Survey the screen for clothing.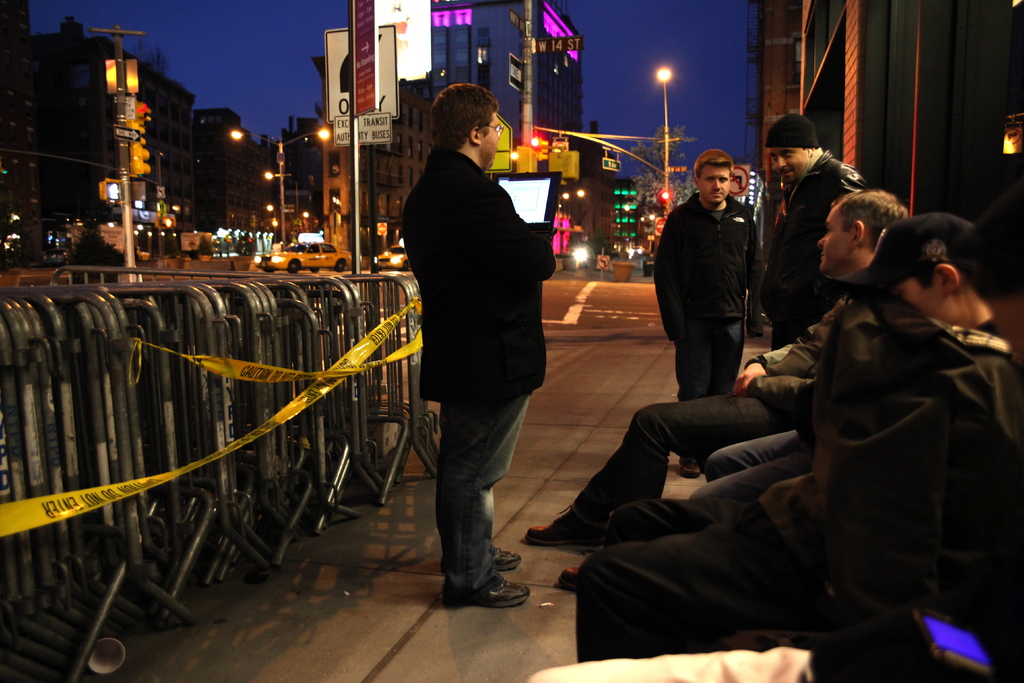
Survey found: 654 189 769 402.
